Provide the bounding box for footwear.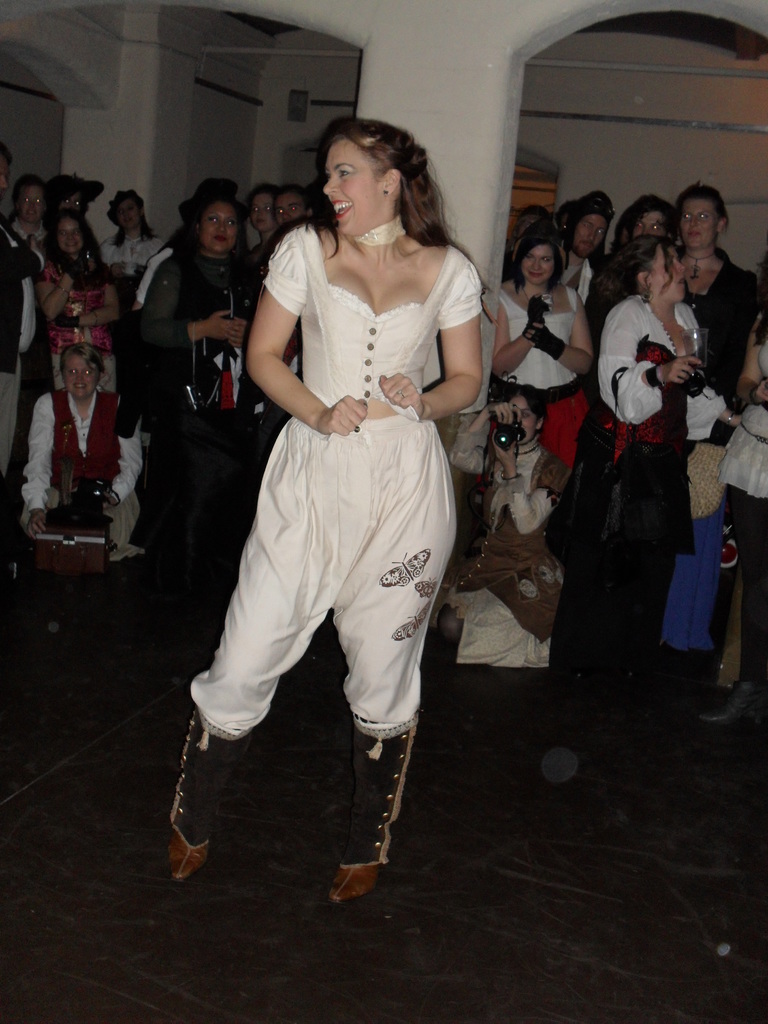
<region>143, 696, 246, 914</region>.
